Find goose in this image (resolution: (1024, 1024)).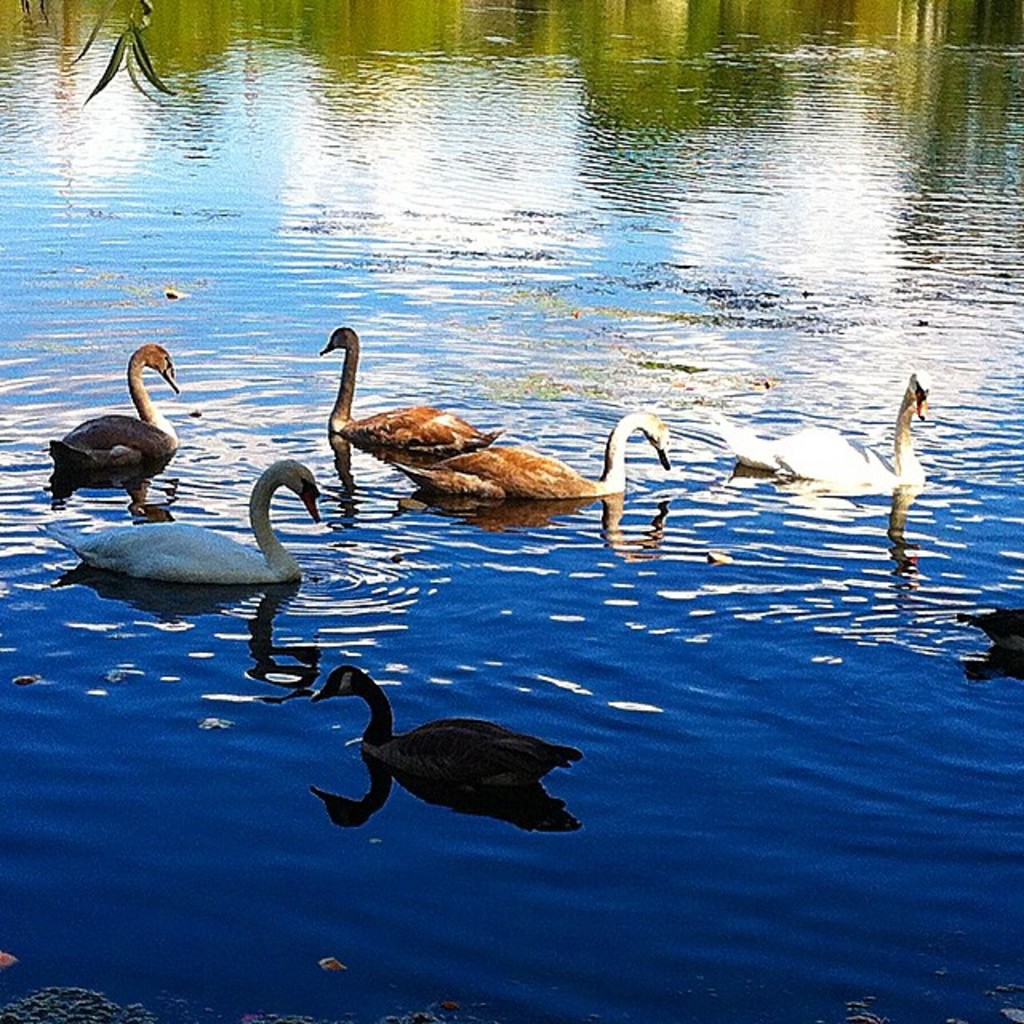
35/453/325/584.
